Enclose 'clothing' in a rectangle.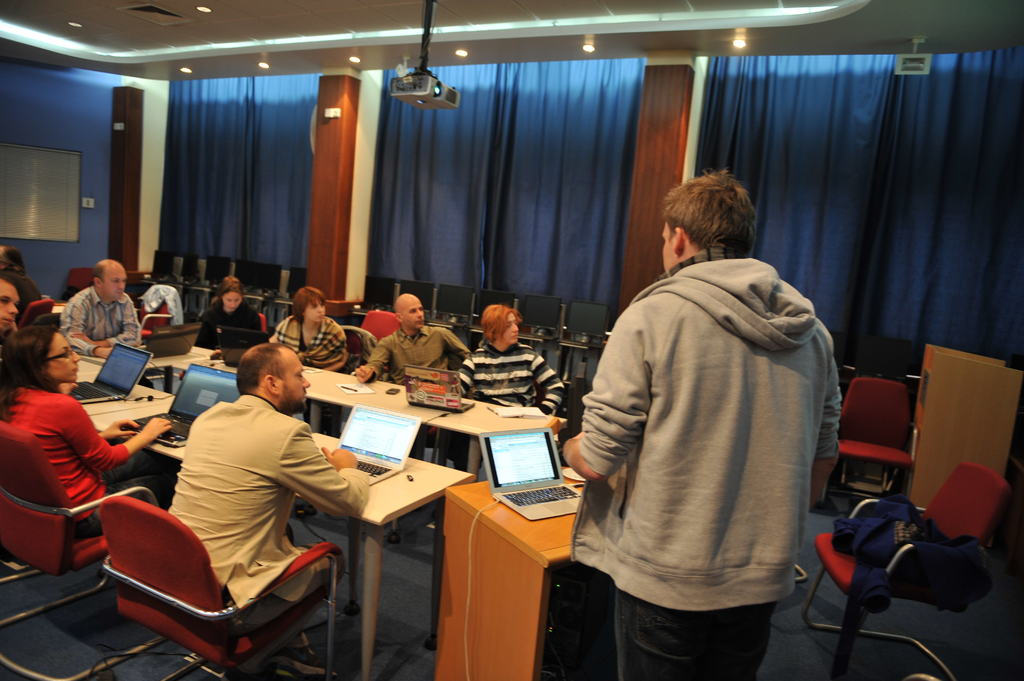
select_region(573, 200, 842, 669).
